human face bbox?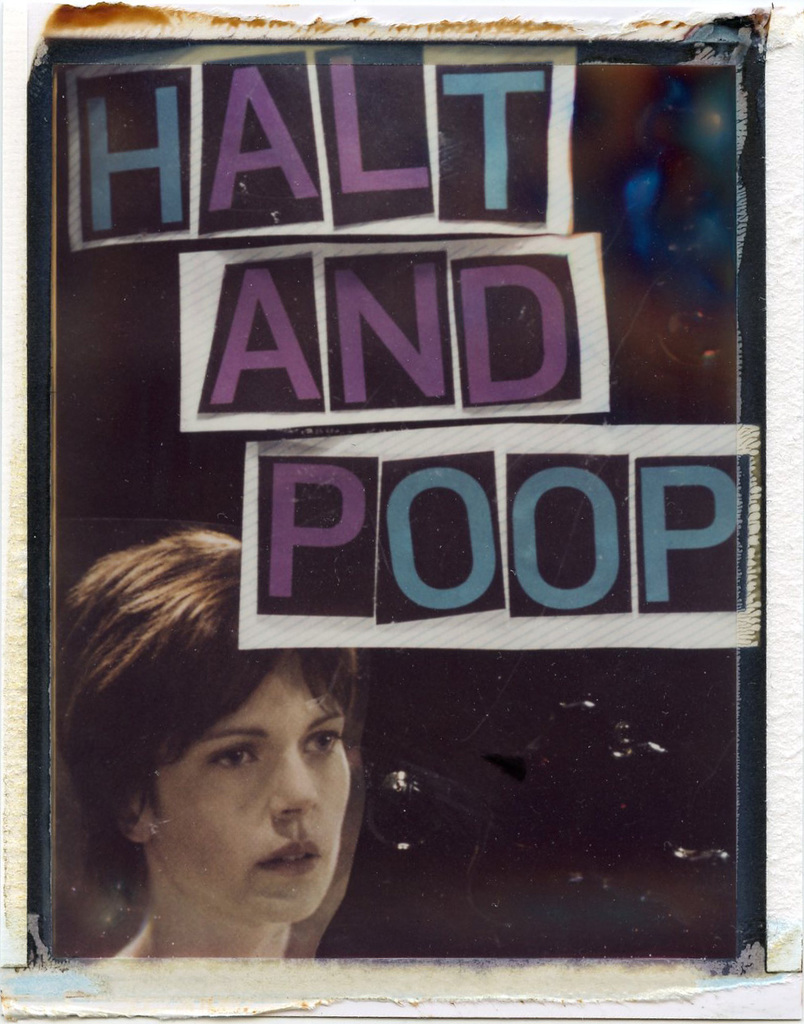
box=[154, 648, 353, 918]
